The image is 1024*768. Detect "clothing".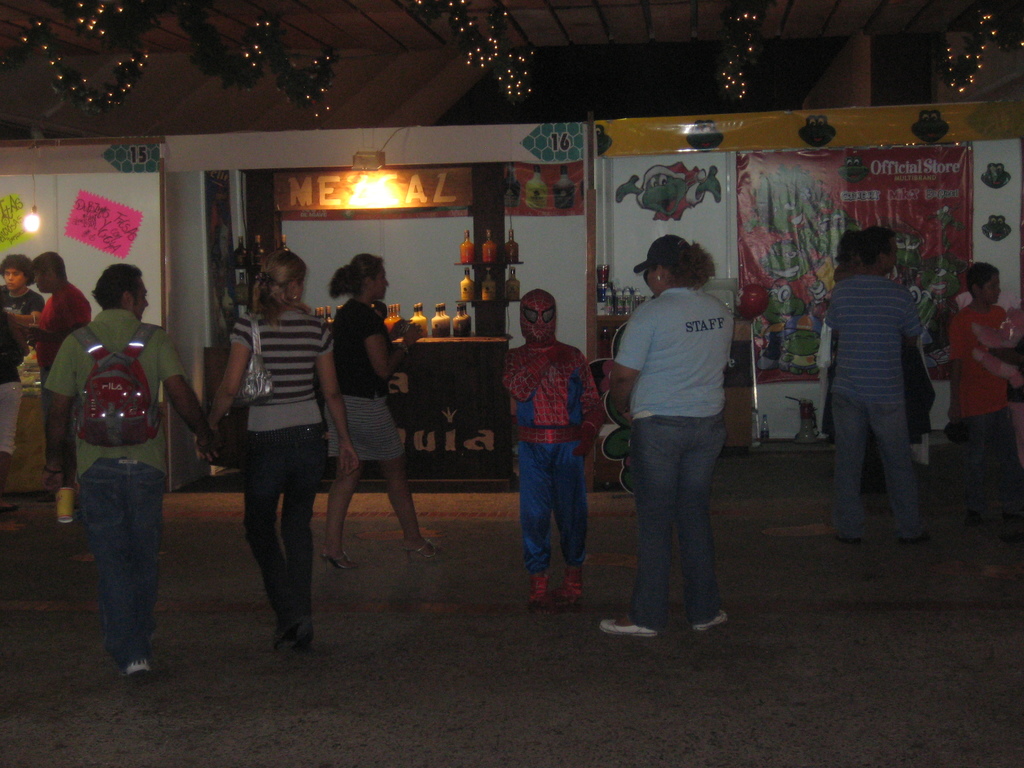
Detection: (left=957, top=404, right=1023, bottom=520).
